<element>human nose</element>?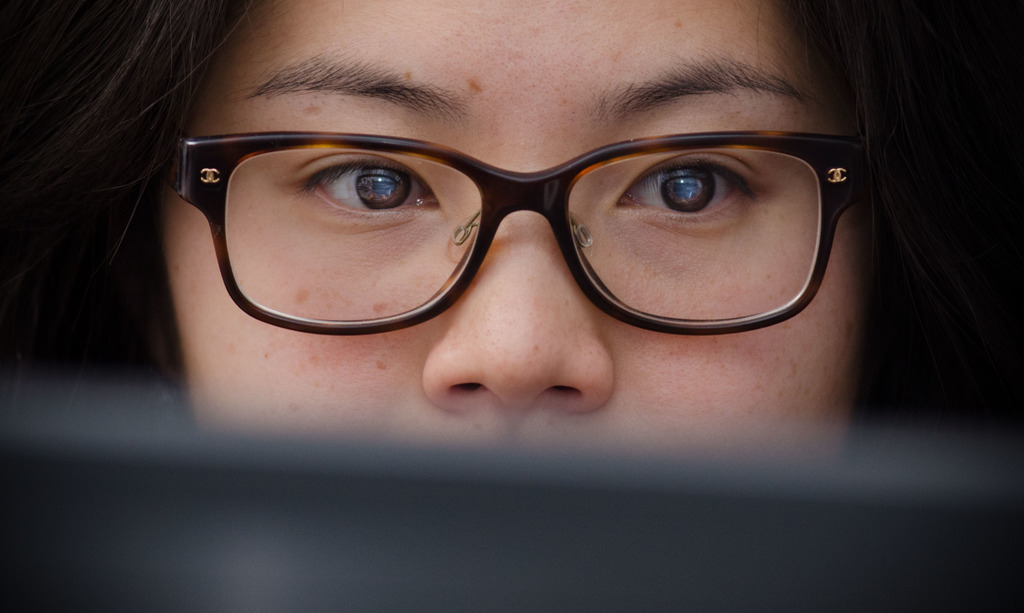
bbox(398, 236, 644, 434)
